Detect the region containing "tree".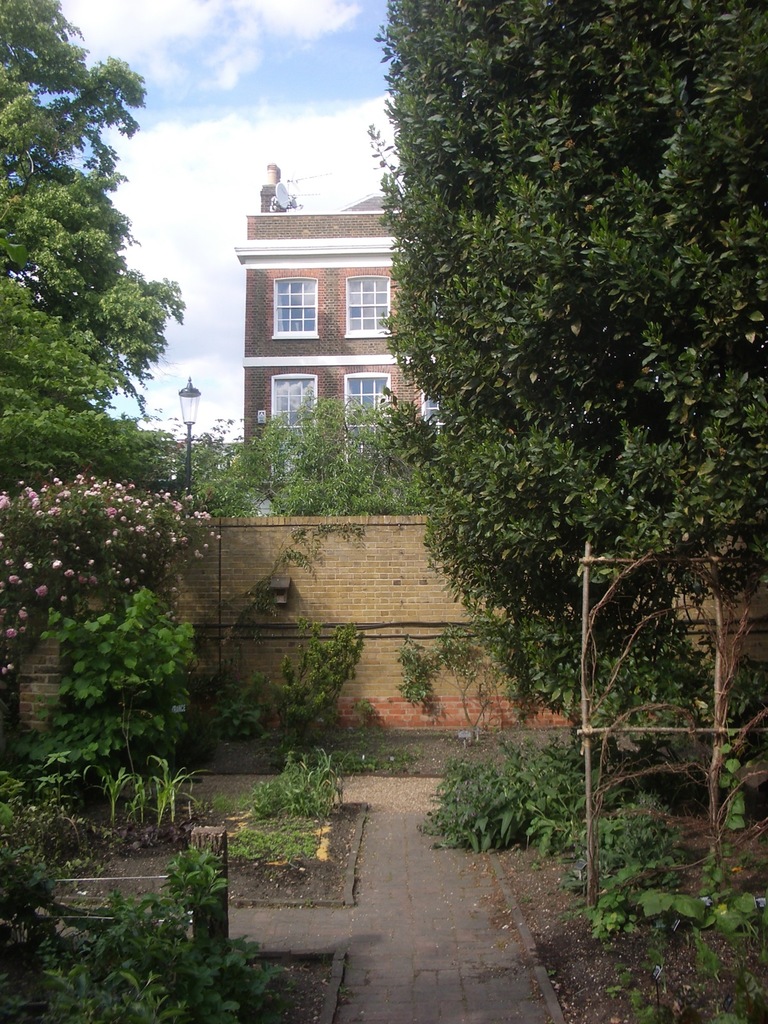
(250, 390, 429, 518).
